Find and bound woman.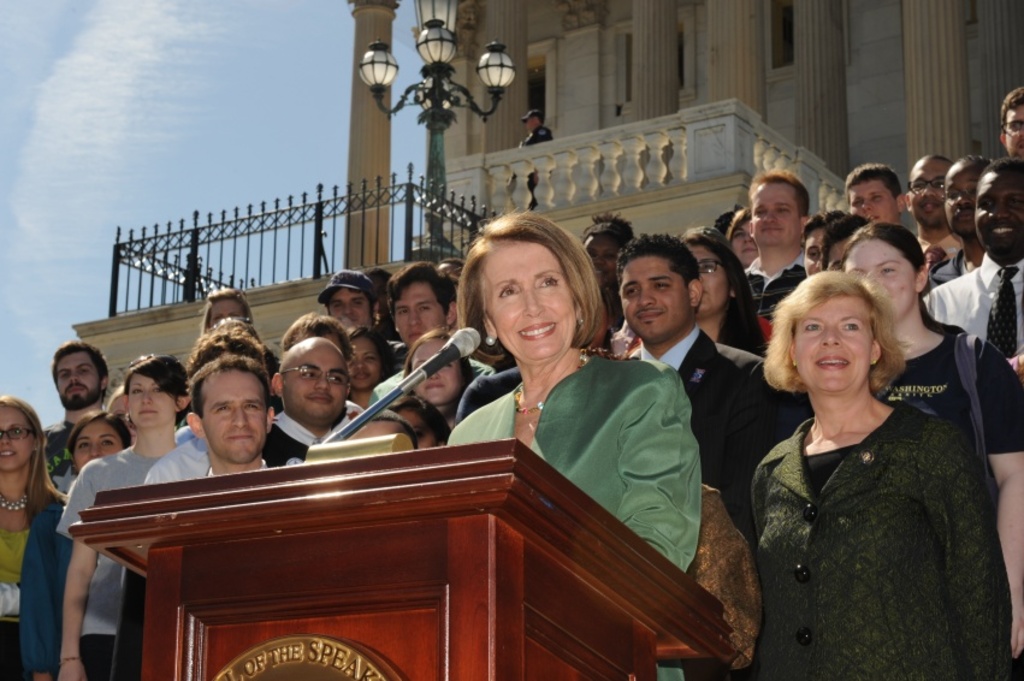
Bound: (left=671, top=219, right=773, bottom=361).
